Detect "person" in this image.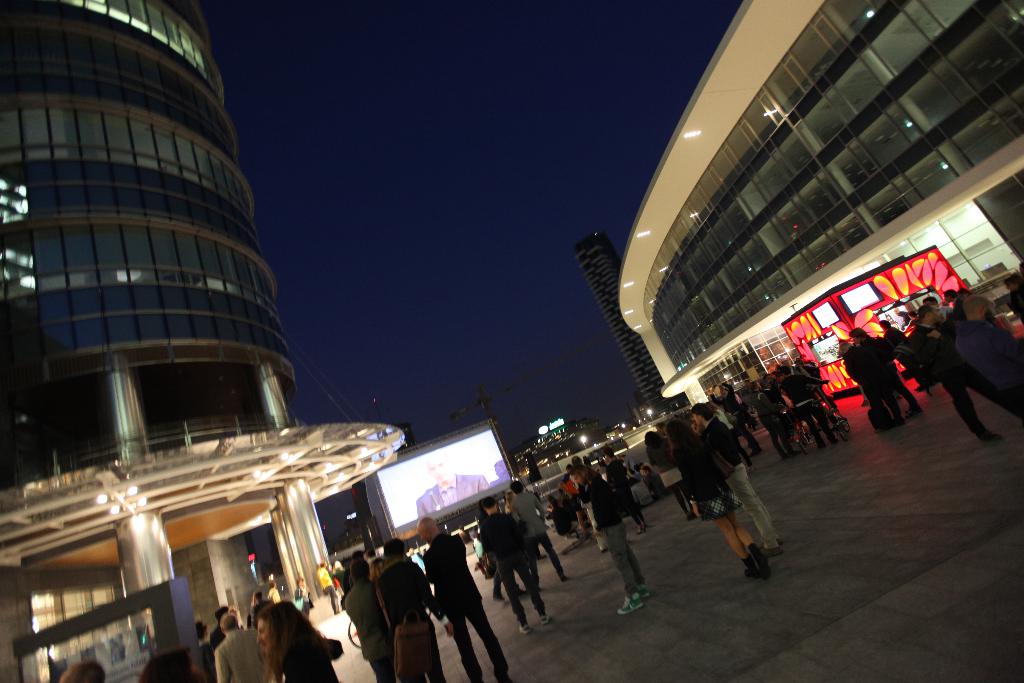
Detection: crop(836, 327, 1023, 438).
